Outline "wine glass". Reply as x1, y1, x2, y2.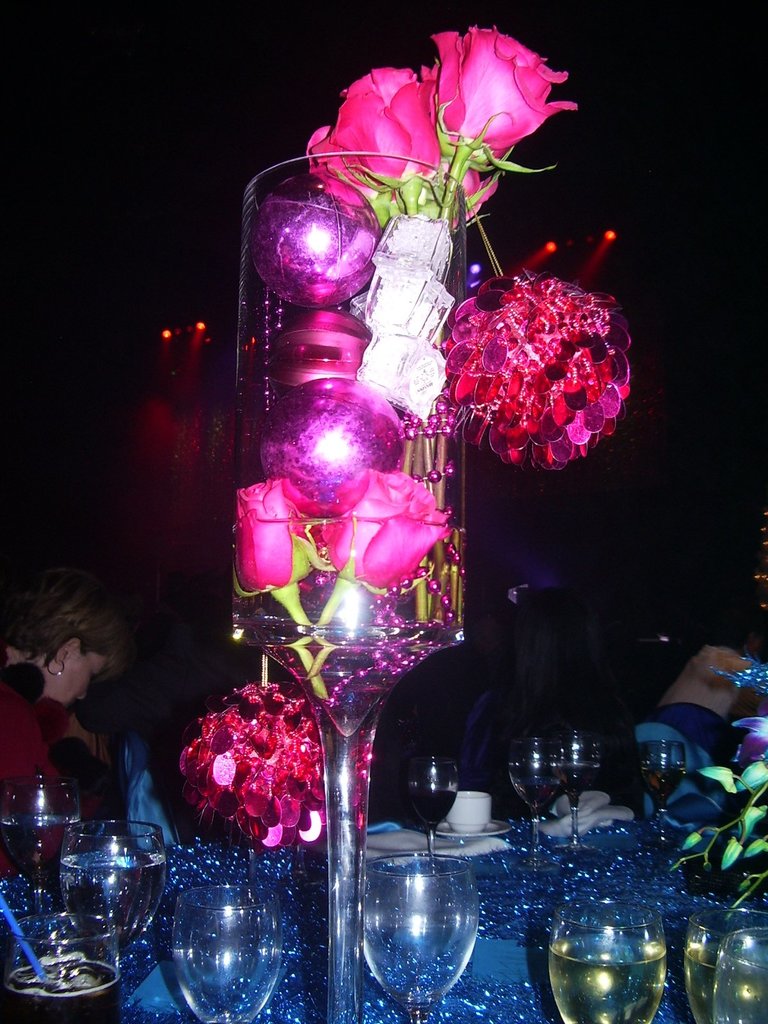
515, 739, 559, 858.
